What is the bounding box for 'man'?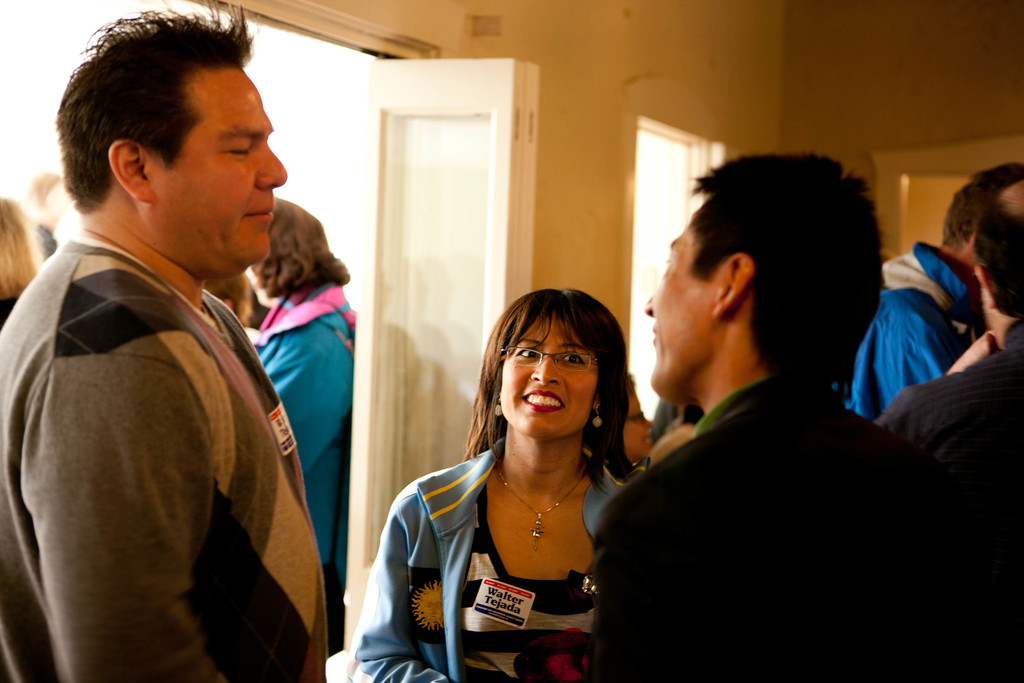
836:162:1023:420.
